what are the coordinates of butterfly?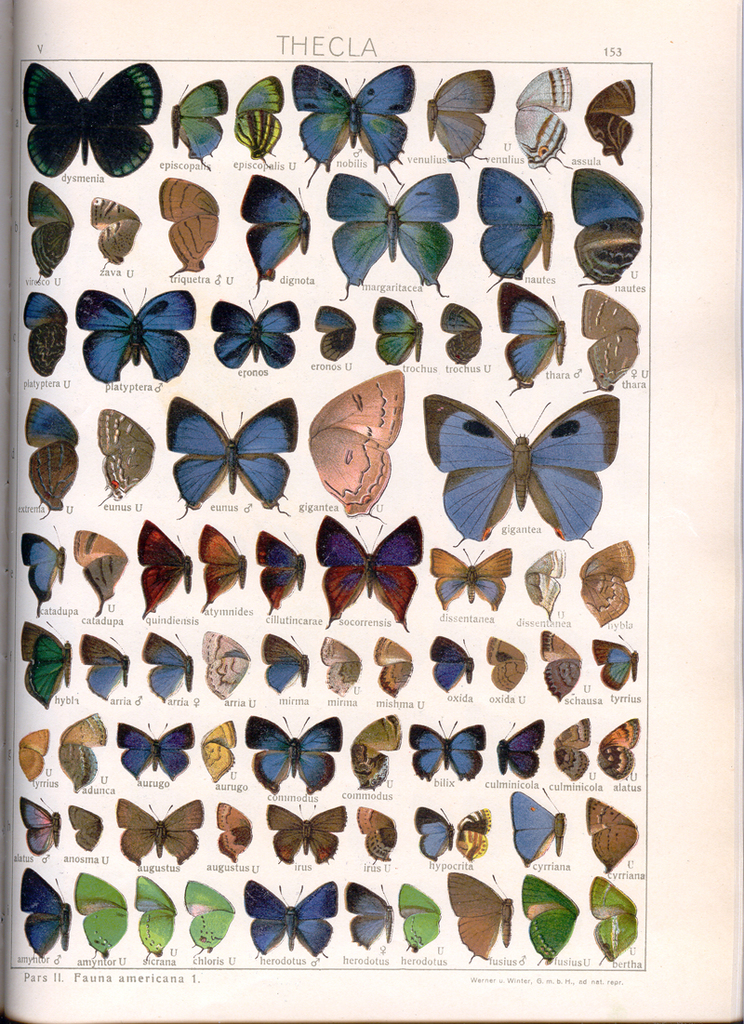
{"x1": 157, "y1": 173, "x2": 221, "y2": 278}.
